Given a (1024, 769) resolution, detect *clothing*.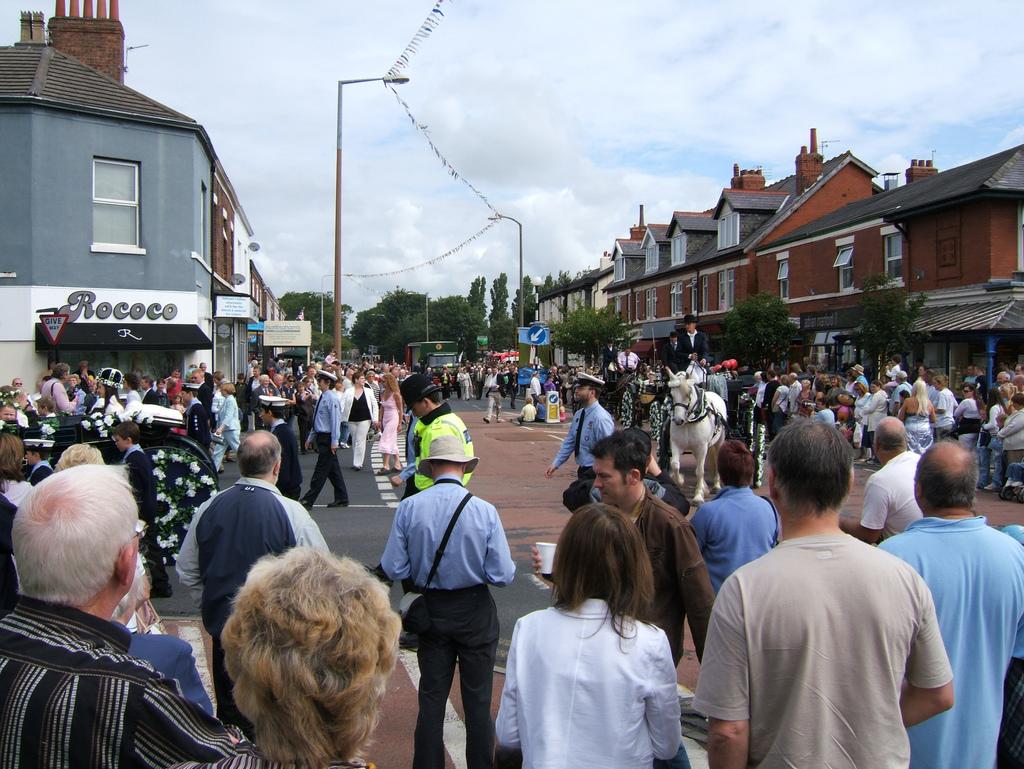
[845,382,852,399].
